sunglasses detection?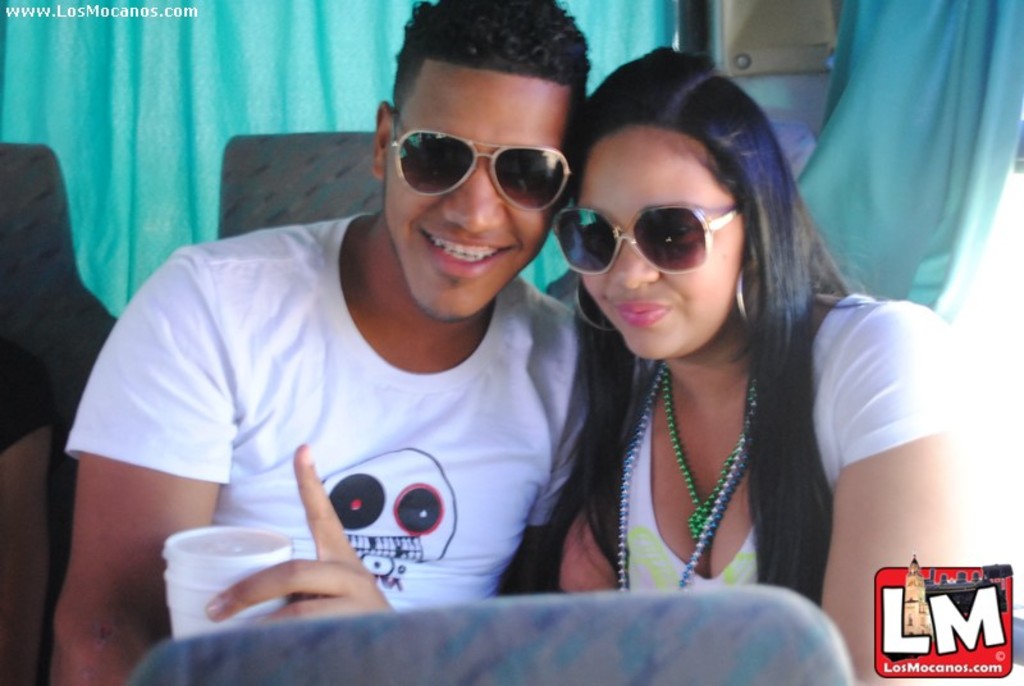
x1=549, y1=197, x2=754, y2=273
